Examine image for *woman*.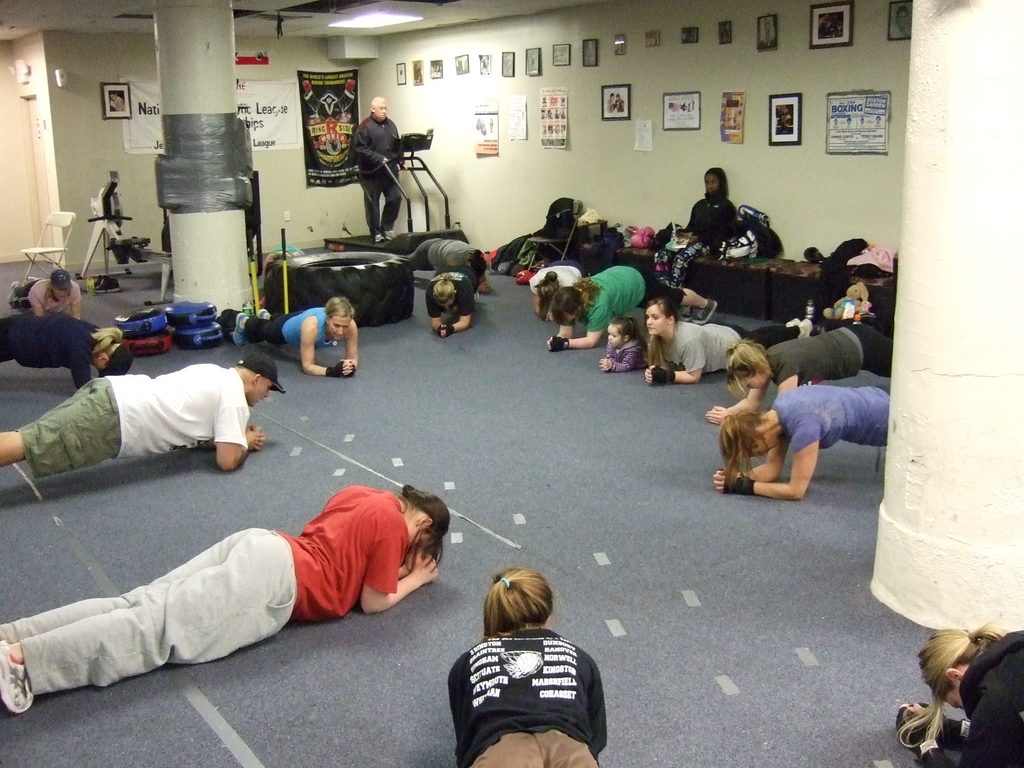
Examination result: bbox=[712, 385, 897, 504].
